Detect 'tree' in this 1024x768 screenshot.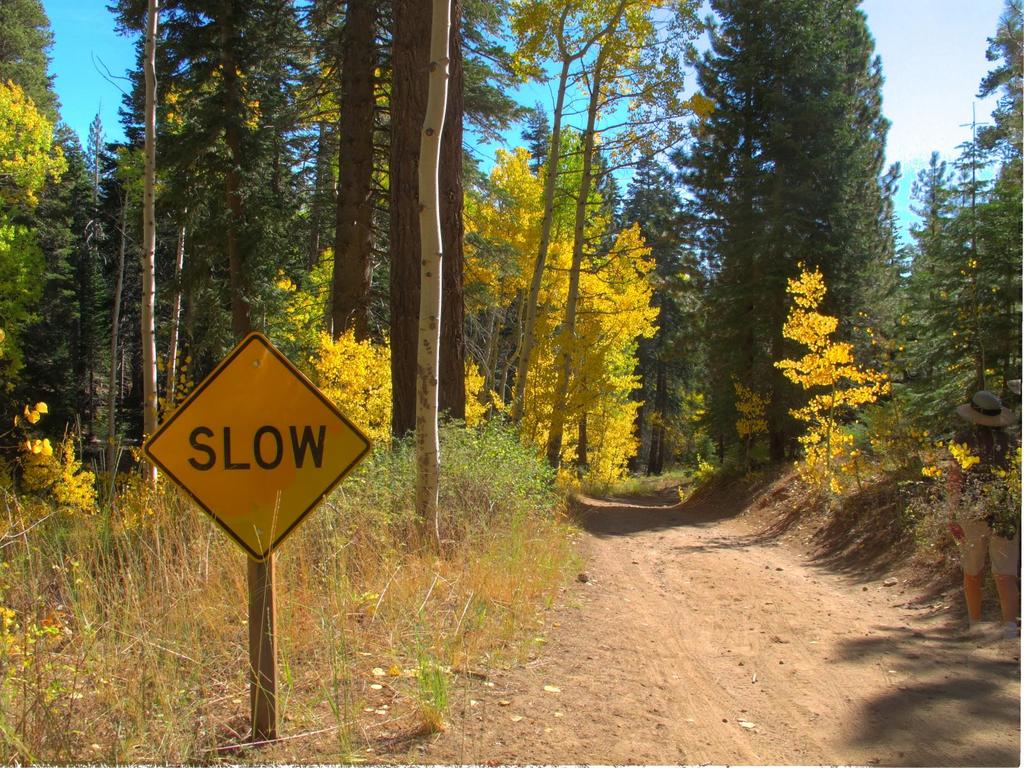
Detection: l=912, t=148, r=943, b=344.
